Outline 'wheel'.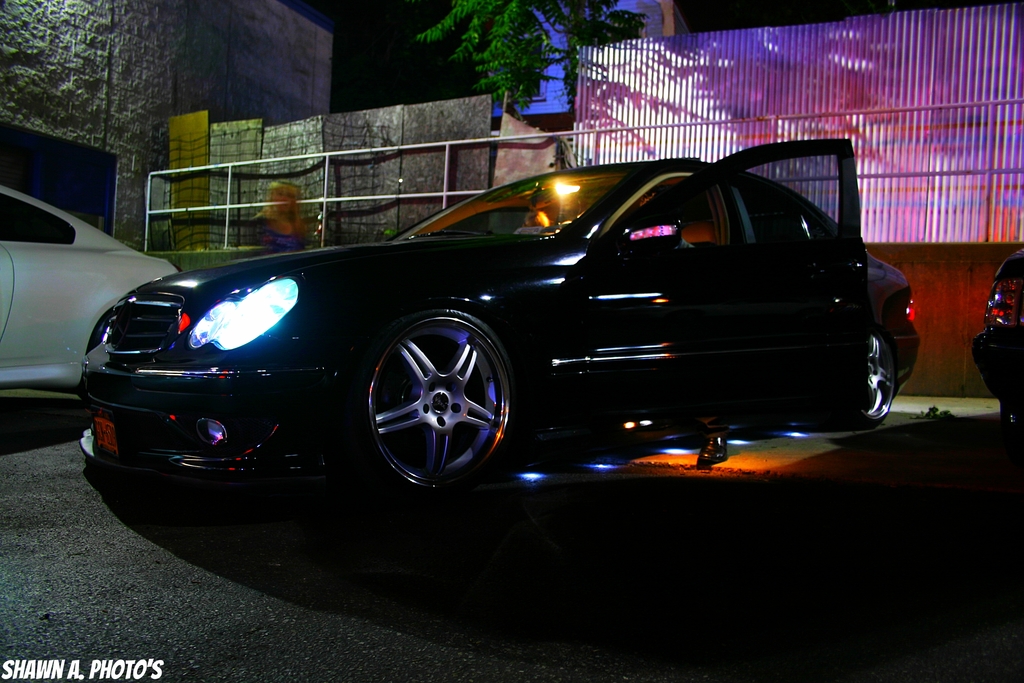
Outline: <bbox>354, 308, 516, 504</bbox>.
